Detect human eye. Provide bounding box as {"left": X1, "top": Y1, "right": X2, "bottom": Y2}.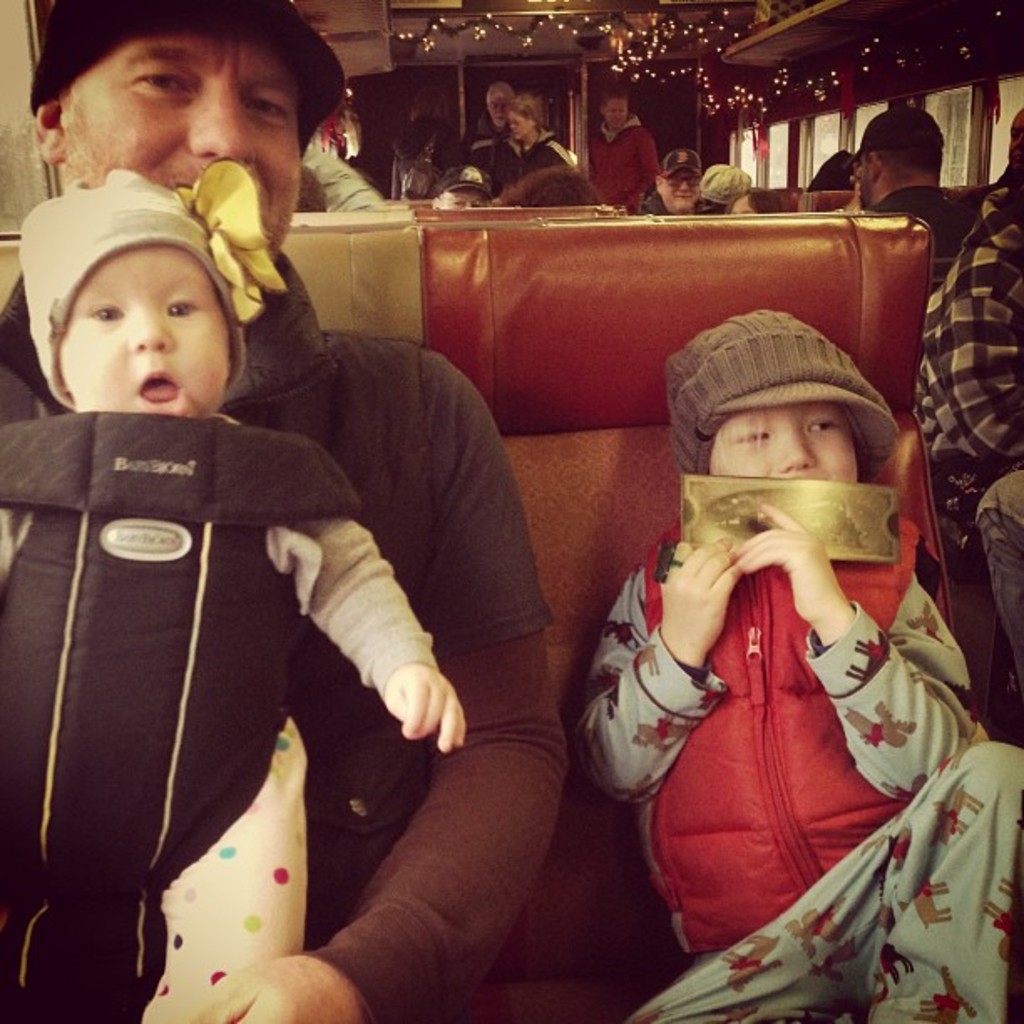
{"left": 810, "top": 417, "right": 842, "bottom": 438}.
